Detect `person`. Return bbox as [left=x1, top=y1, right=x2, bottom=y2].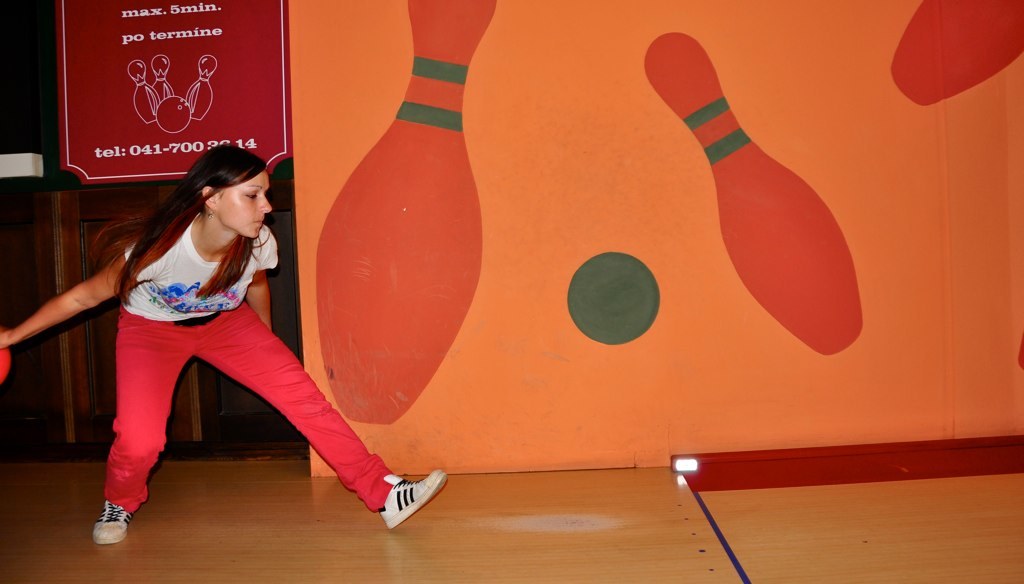
[left=0, top=142, right=447, bottom=545].
